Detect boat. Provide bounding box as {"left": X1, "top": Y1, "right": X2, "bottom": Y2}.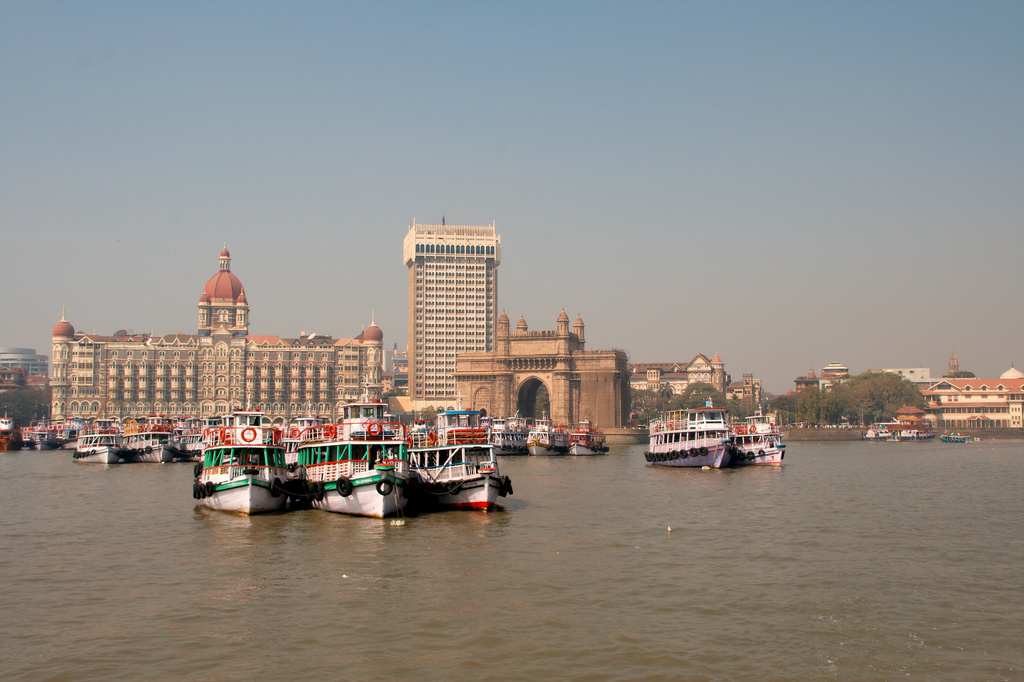
{"left": 491, "top": 406, "right": 532, "bottom": 459}.
